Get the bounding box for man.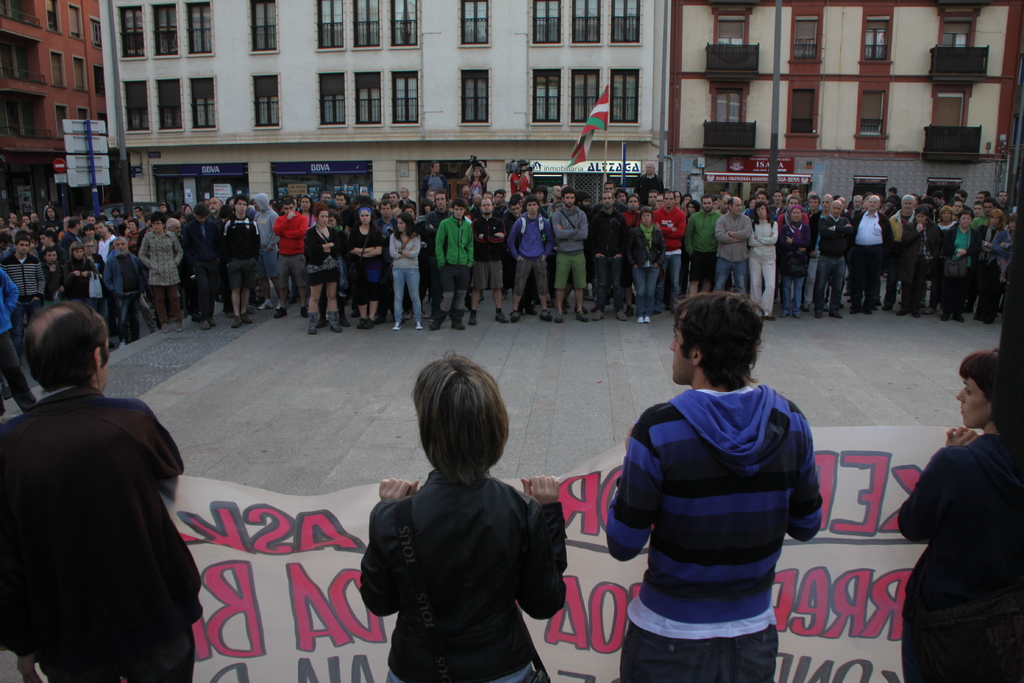
rect(511, 193, 555, 322).
